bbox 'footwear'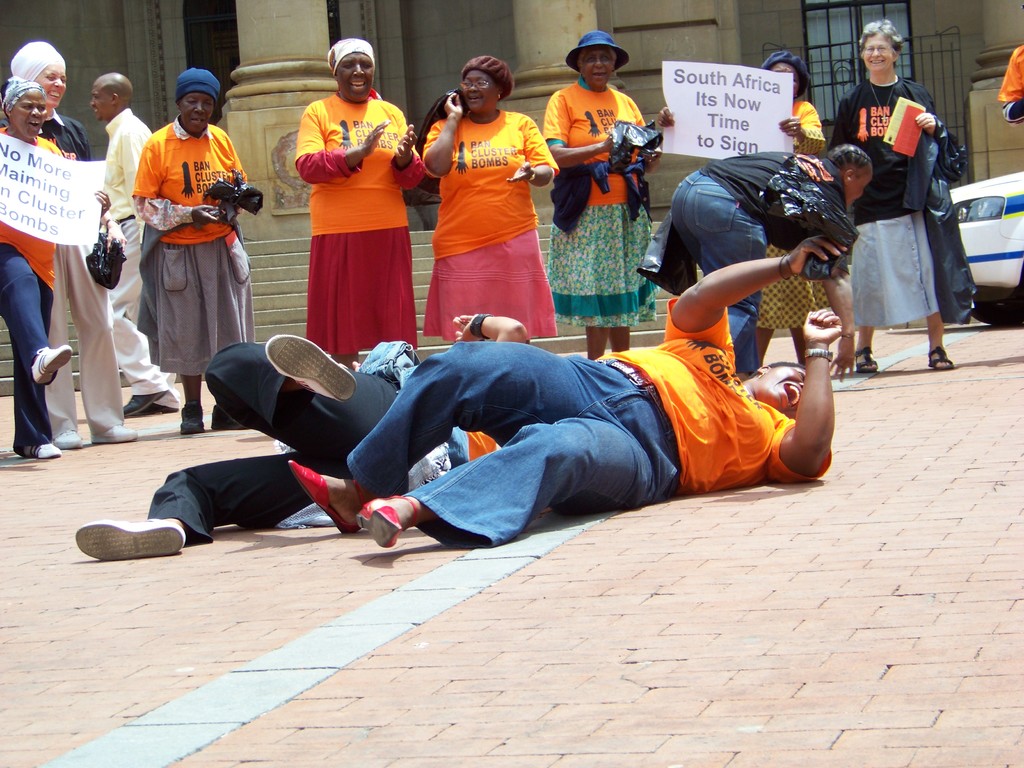
bbox=(287, 458, 362, 534)
